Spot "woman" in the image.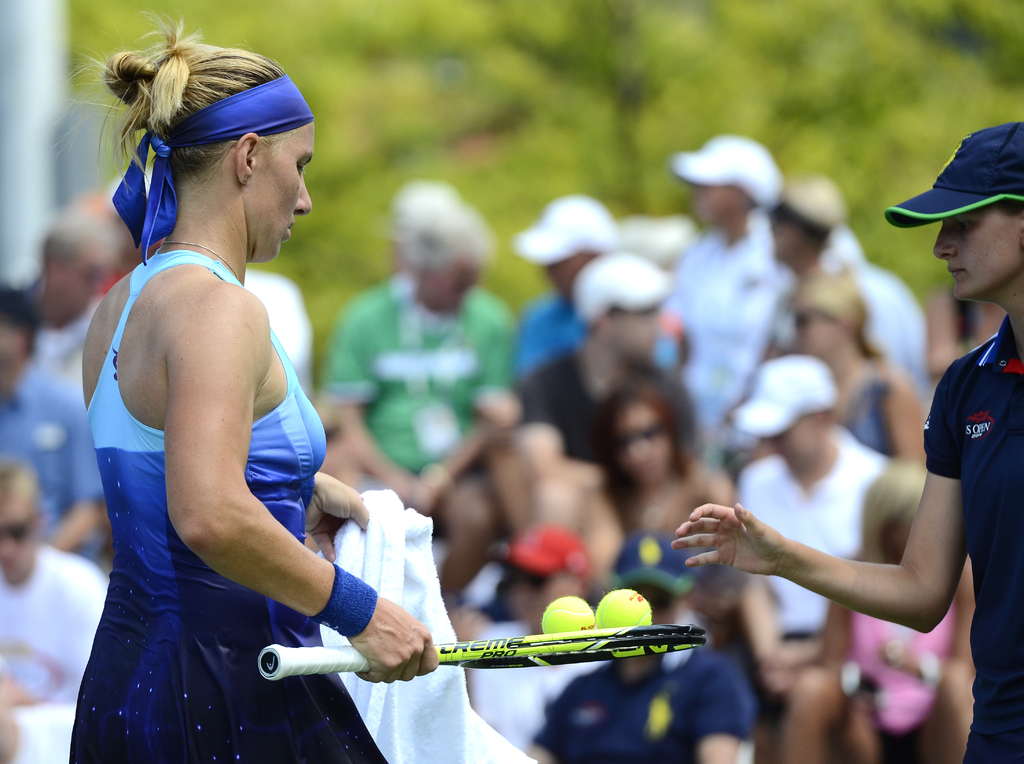
"woman" found at 600/373/753/608.
